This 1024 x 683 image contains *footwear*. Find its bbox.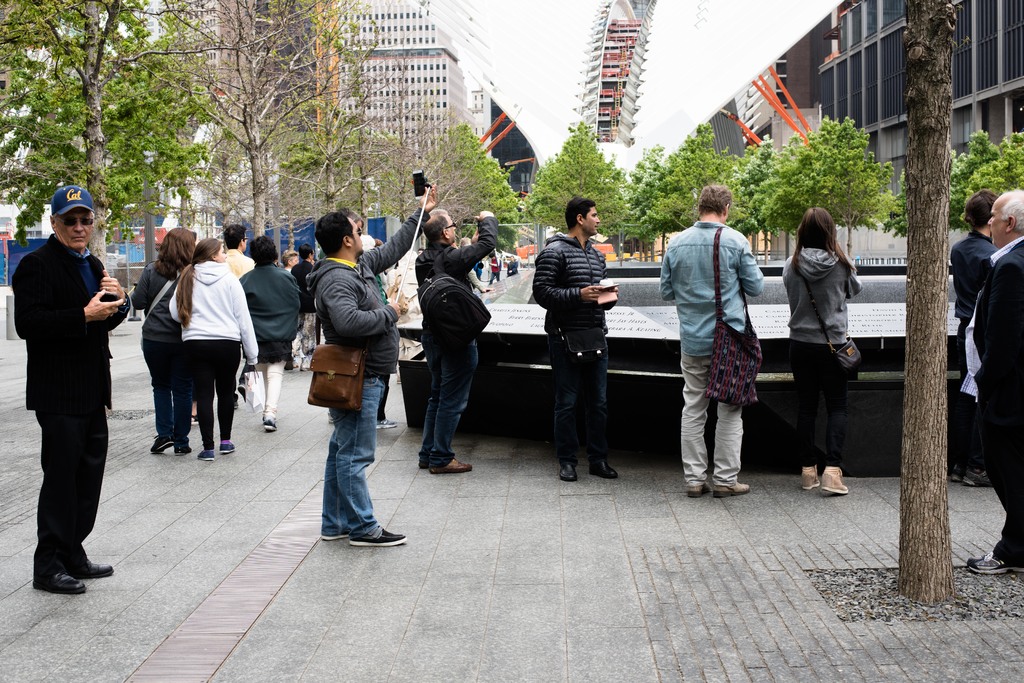
70, 557, 115, 580.
